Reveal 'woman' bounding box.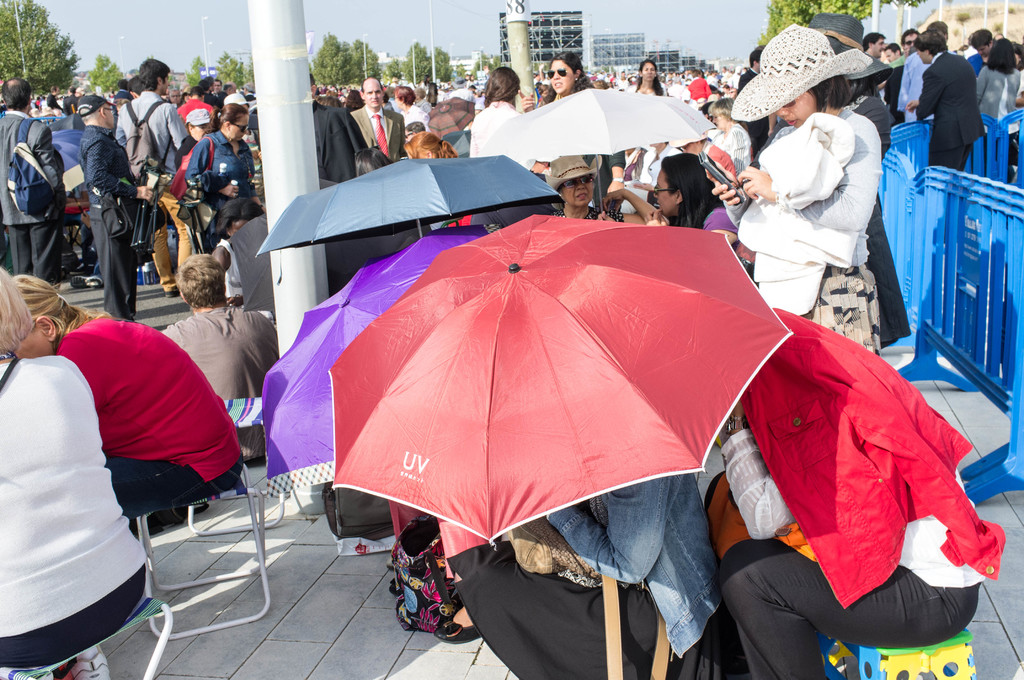
Revealed: pyautogui.locateOnScreen(187, 100, 259, 251).
